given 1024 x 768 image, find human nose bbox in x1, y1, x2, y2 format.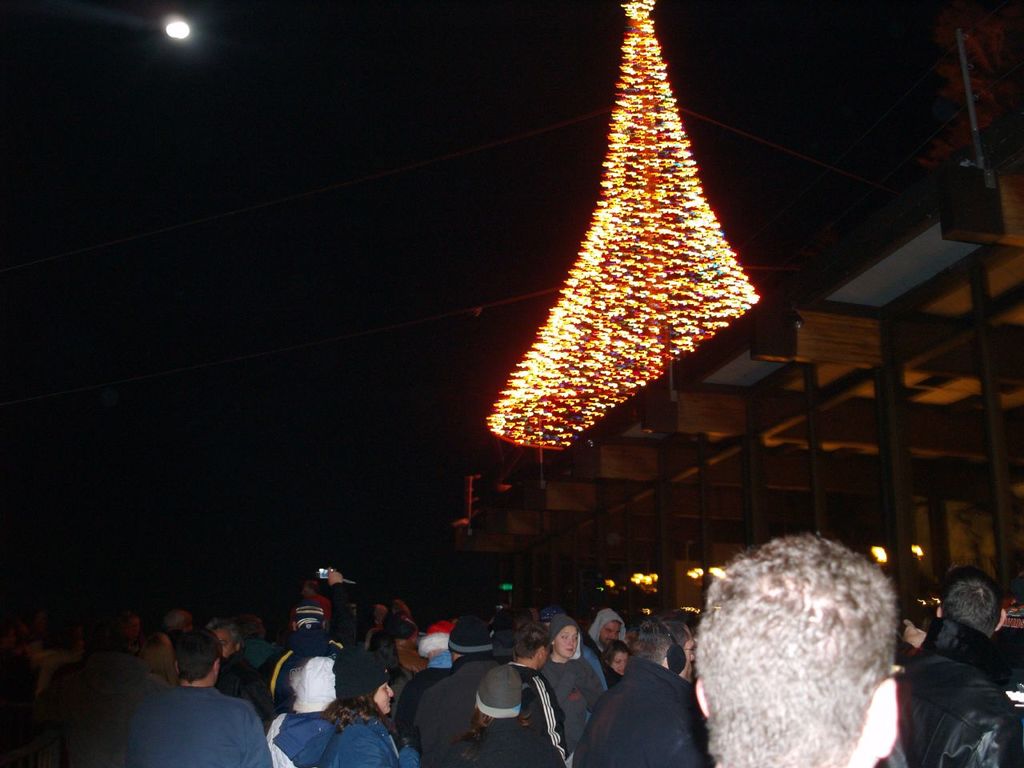
622, 666, 624, 670.
